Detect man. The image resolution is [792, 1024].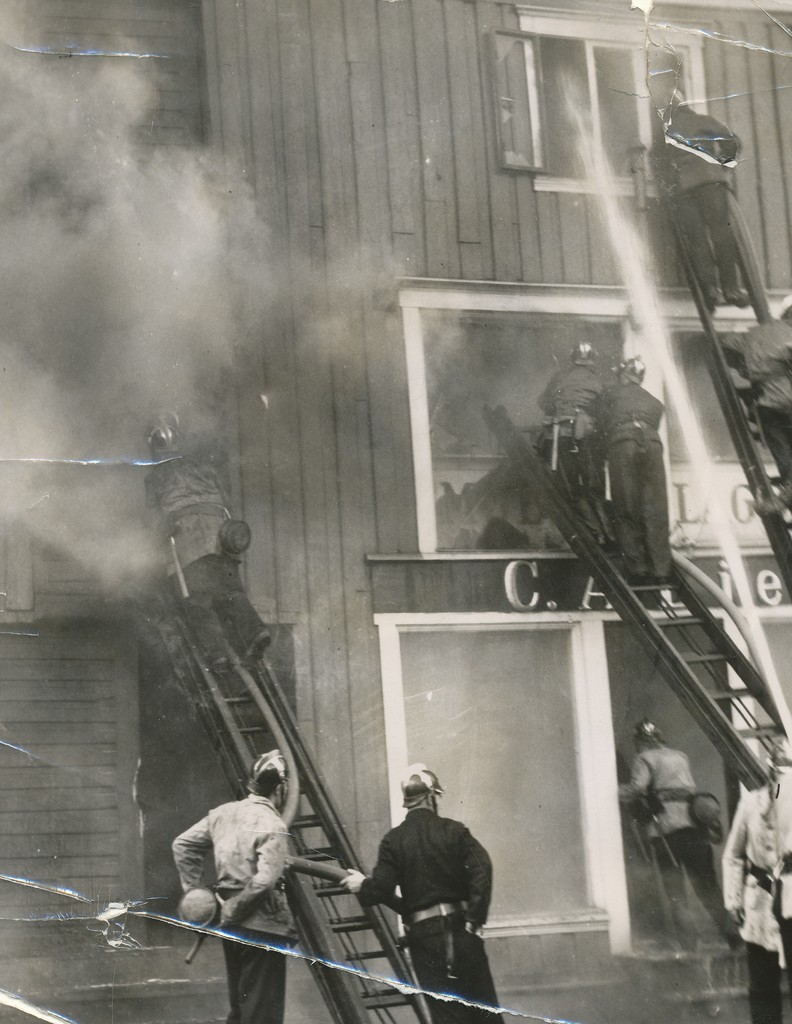
box=[343, 757, 485, 1023].
